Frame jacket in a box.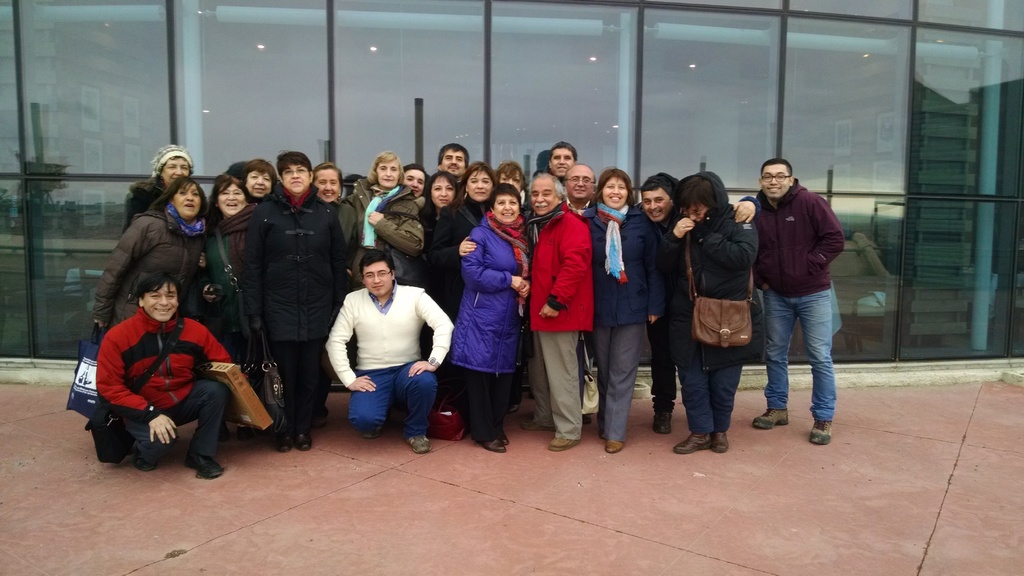
92, 205, 207, 330.
